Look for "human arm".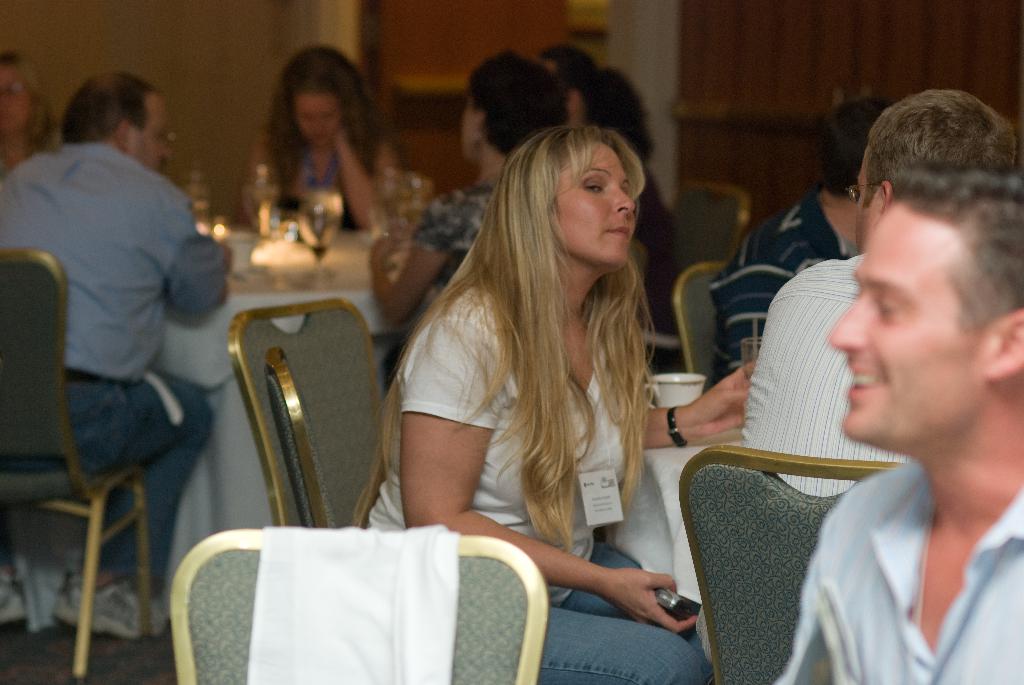
Found: Rect(165, 203, 228, 317).
